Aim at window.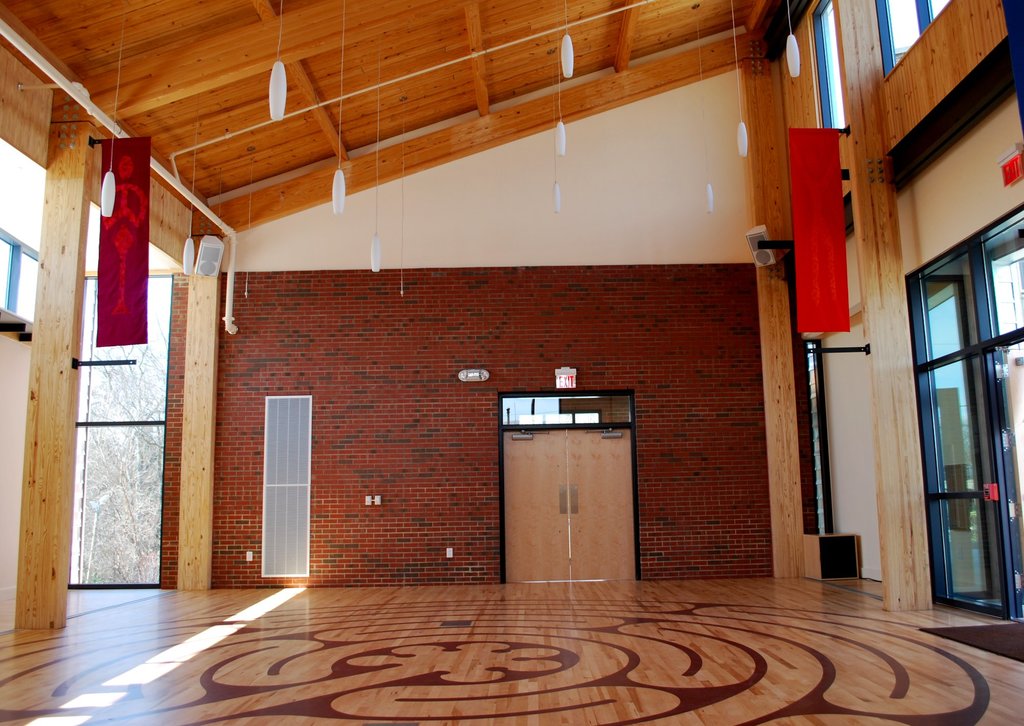
Aimed at (911, 202, 1011, 624).
